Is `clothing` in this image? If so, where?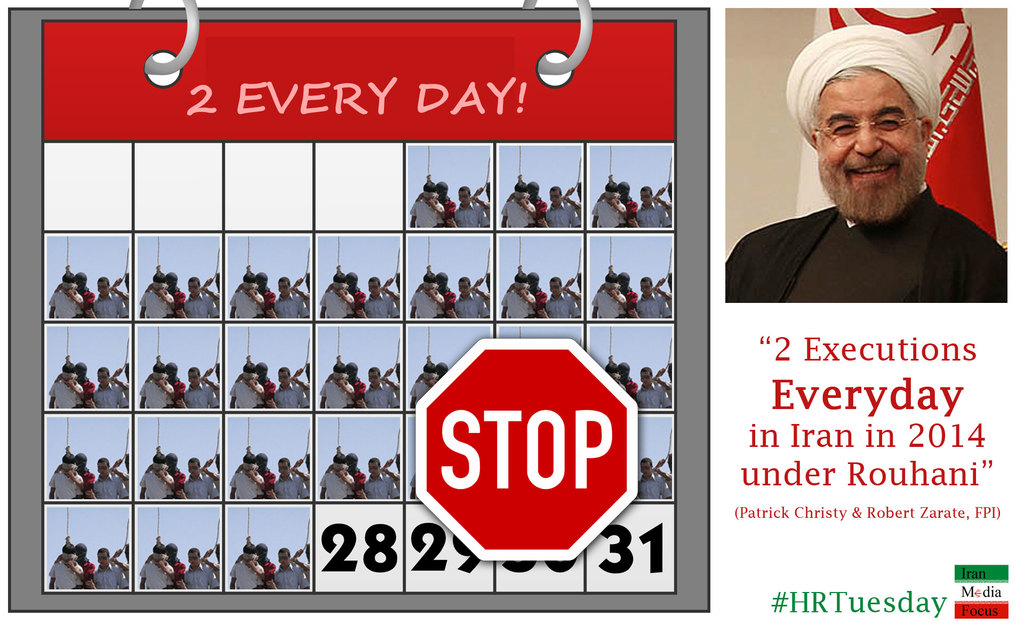
Yes, at (532, 285, 543, 314).
